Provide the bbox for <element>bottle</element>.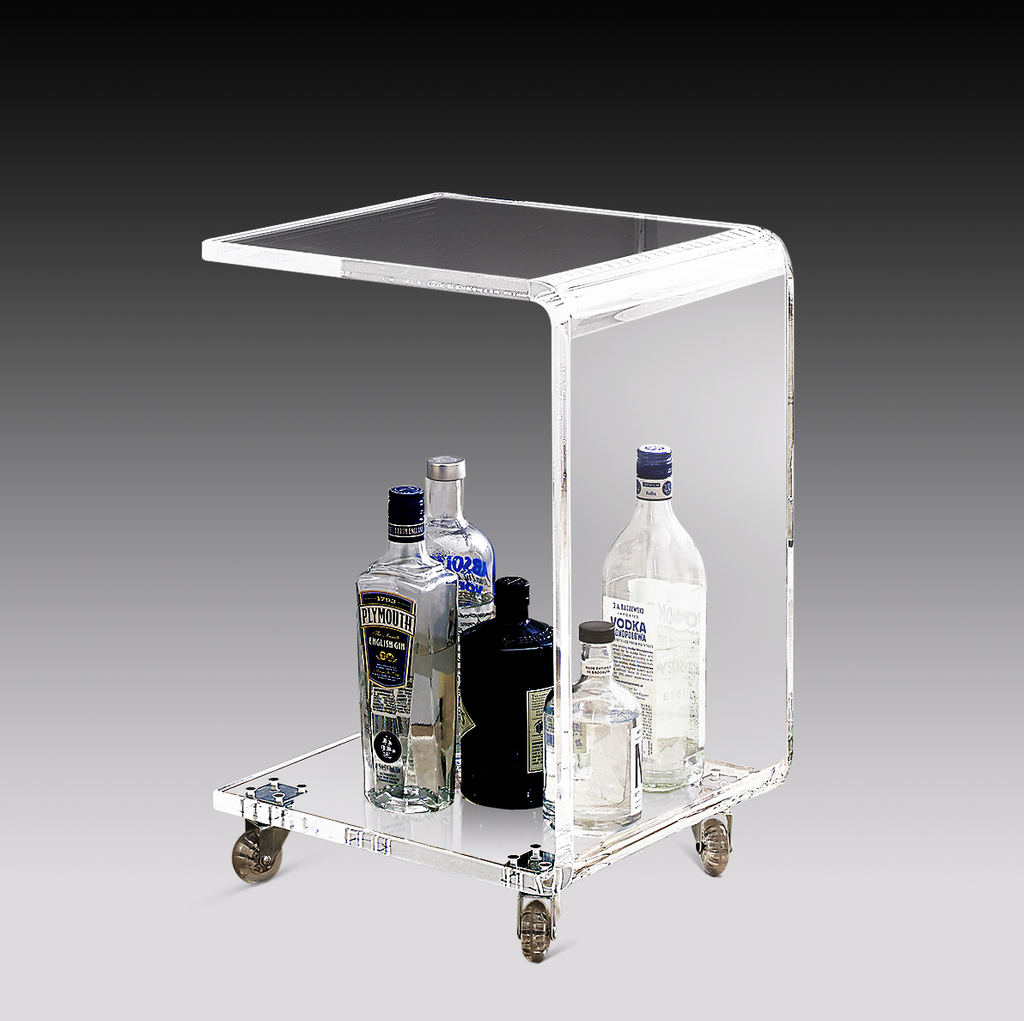
354, 486, 453, 814.
